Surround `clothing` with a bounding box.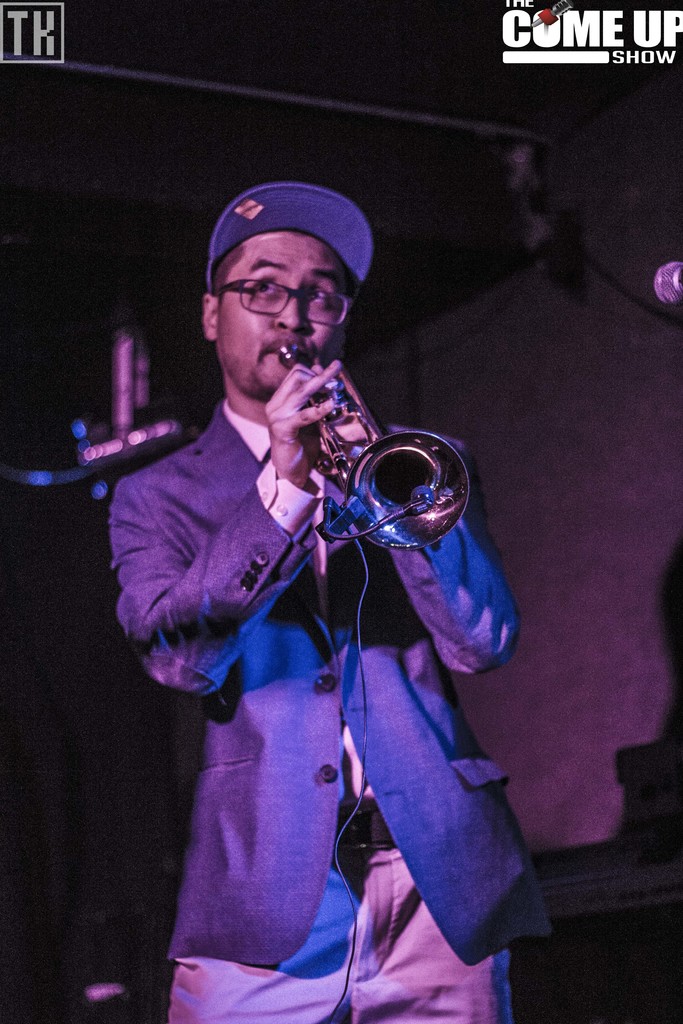
region(222, 364, 543, 1013).
